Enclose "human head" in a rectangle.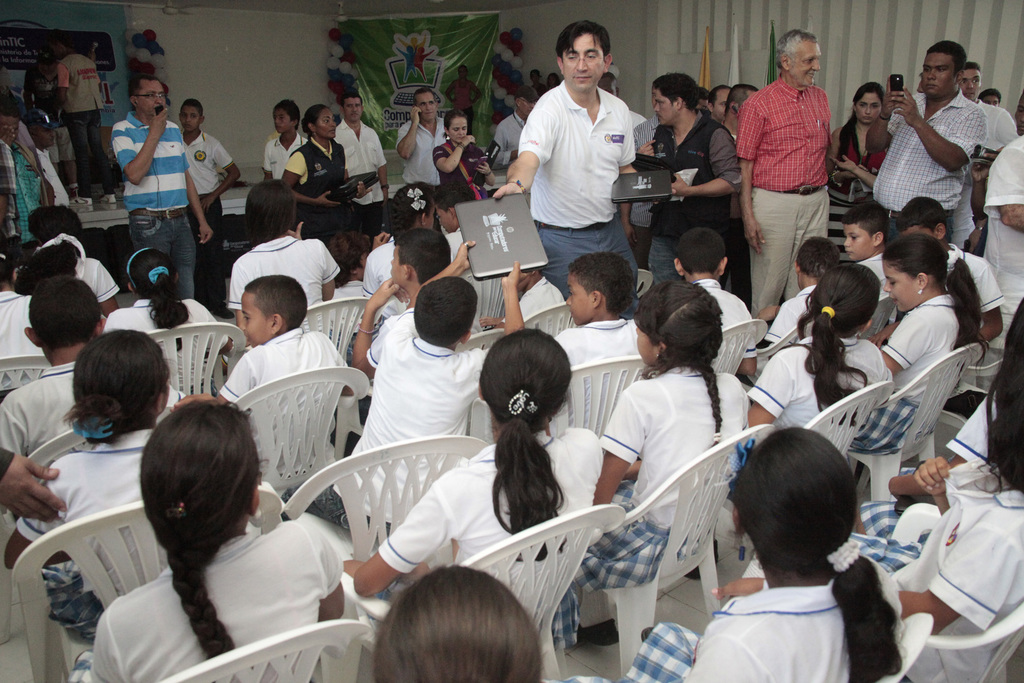
[left=173, top=101, right=207, bottom=134].
